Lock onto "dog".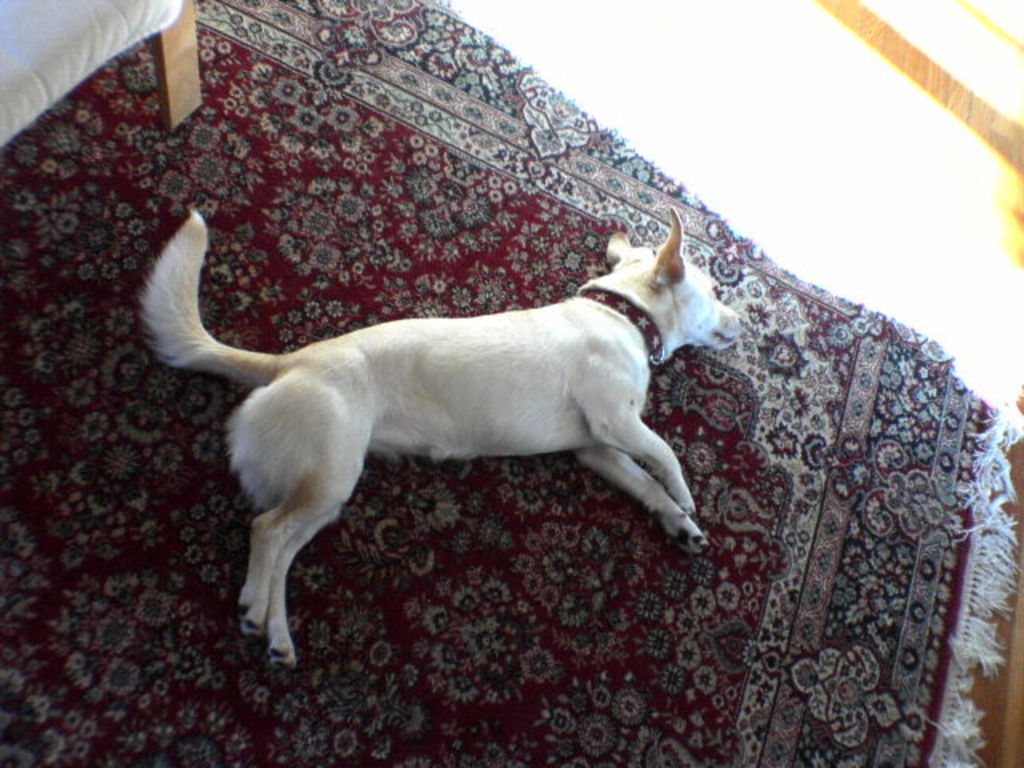
Locked: 134:202:742:670.
